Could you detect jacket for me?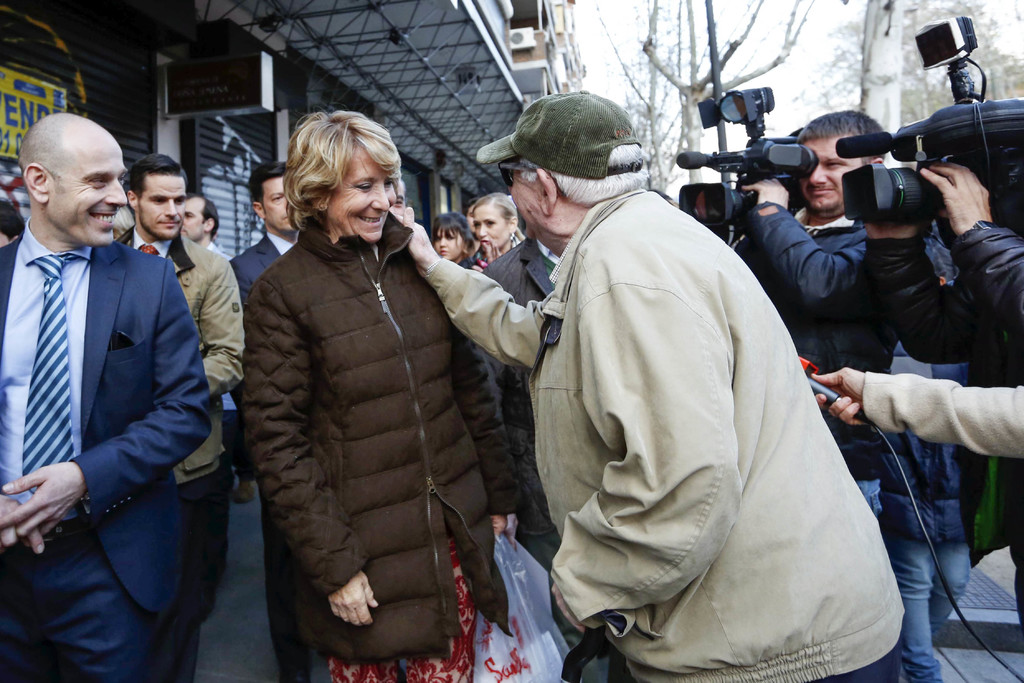
Detection result: left=425, top=188, right=905, bottom=682.
